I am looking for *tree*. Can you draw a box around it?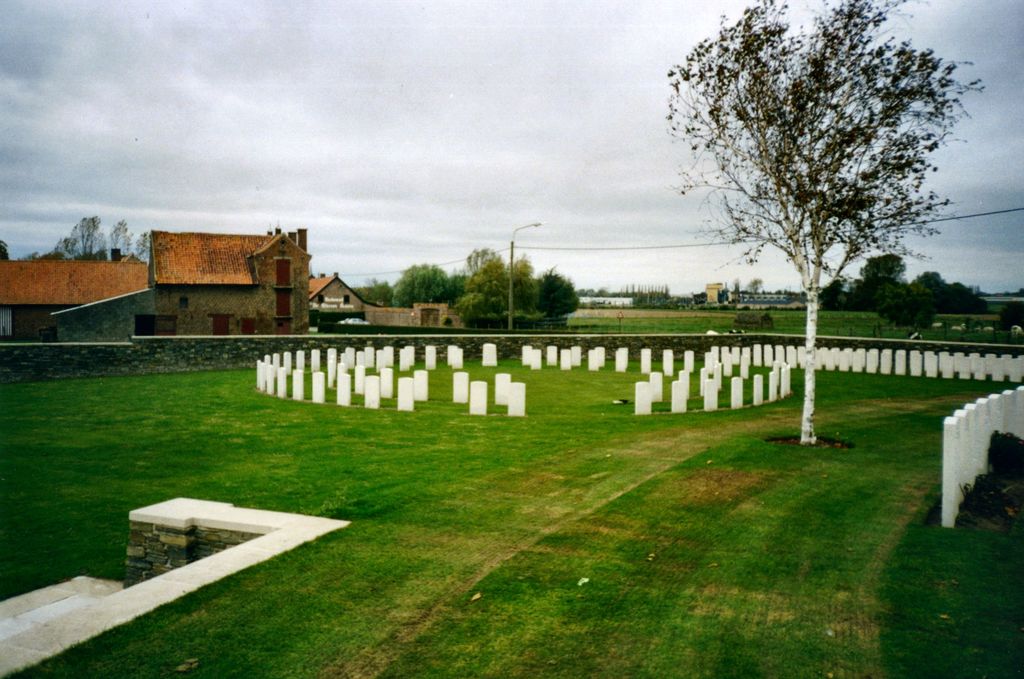
Sure, the bounding box is [left=965, top=284, right=993, bottom=320].
